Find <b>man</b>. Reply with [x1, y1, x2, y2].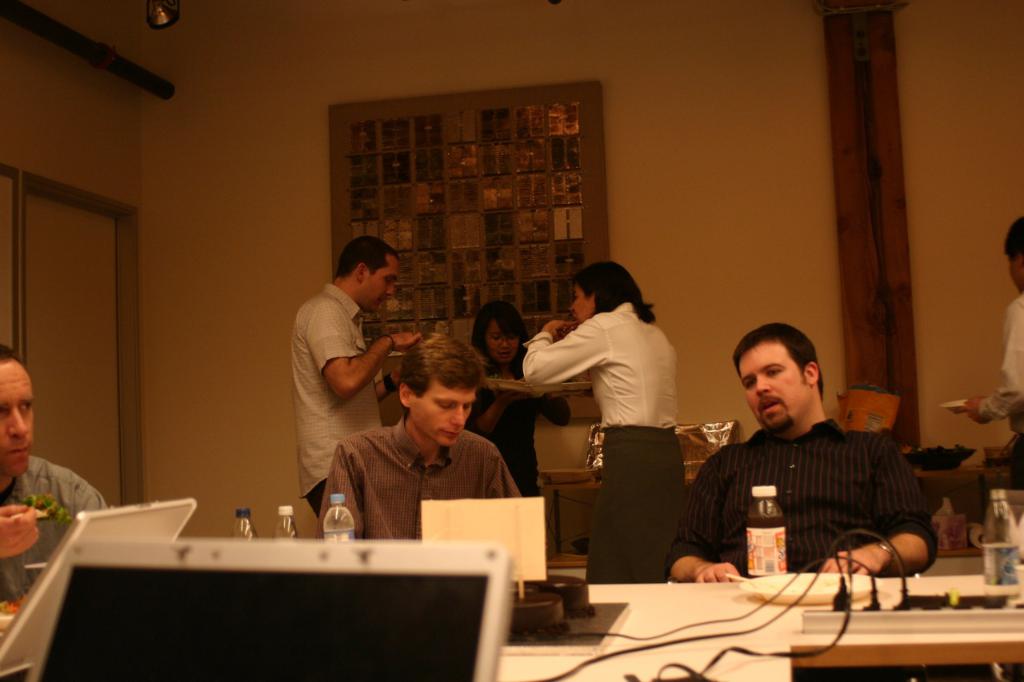
[288, 230, 425, 519].
